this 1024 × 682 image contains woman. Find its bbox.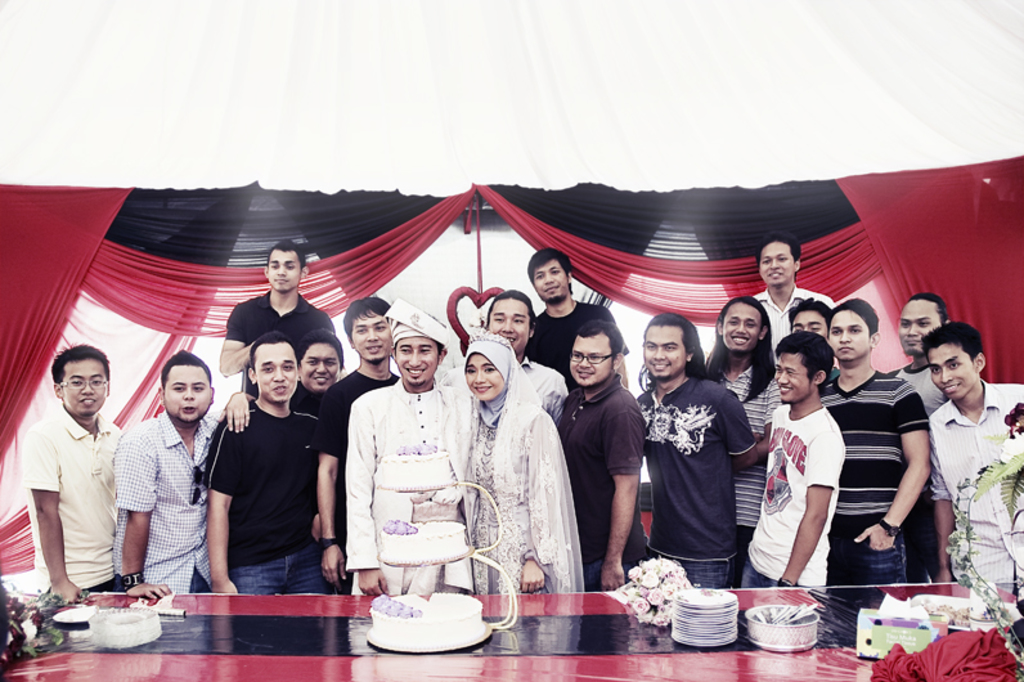
l=461, t=342, r=574, b=605.
